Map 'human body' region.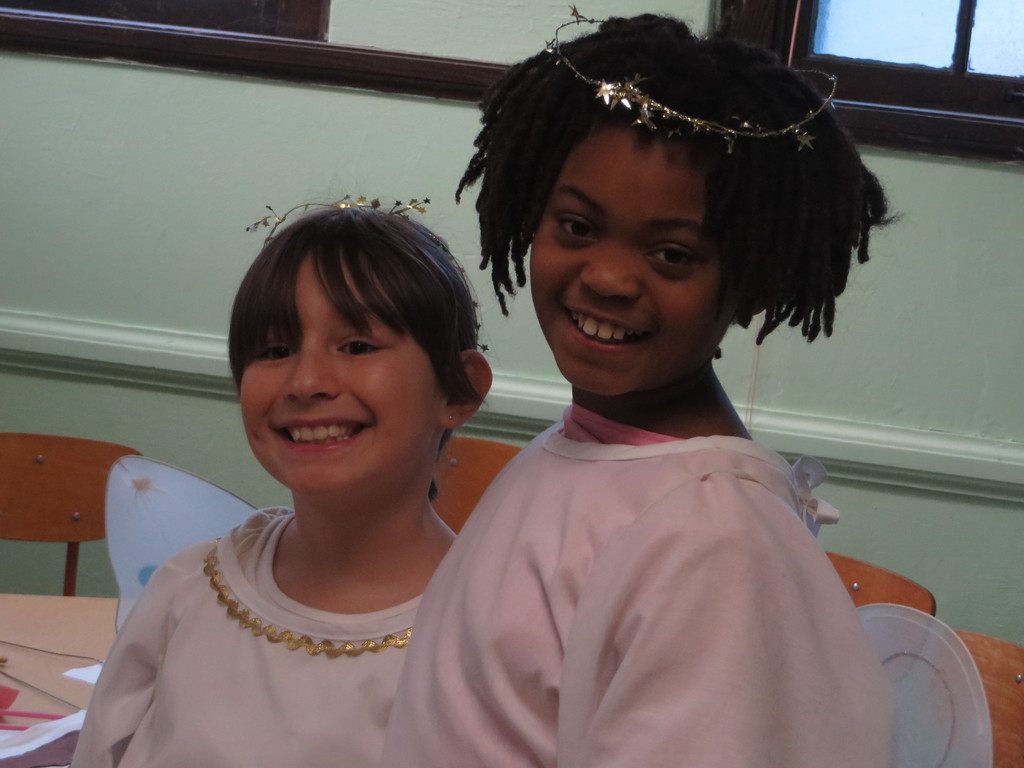
Mapped to [380, 97, 908, 767].
